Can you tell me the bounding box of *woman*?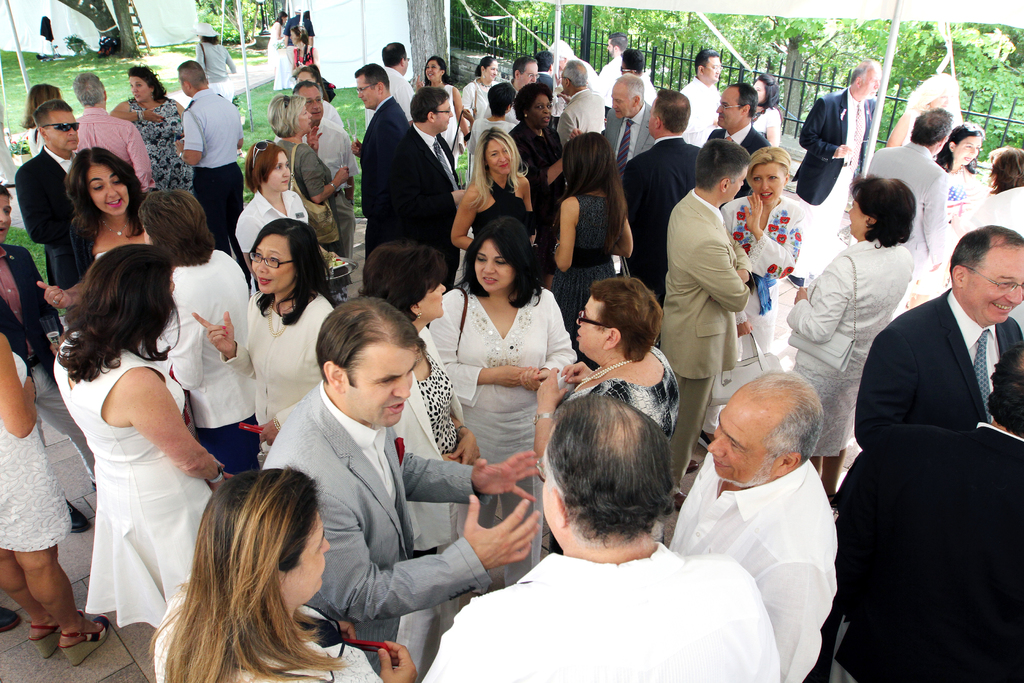
box(190, 215, 335, 470).
